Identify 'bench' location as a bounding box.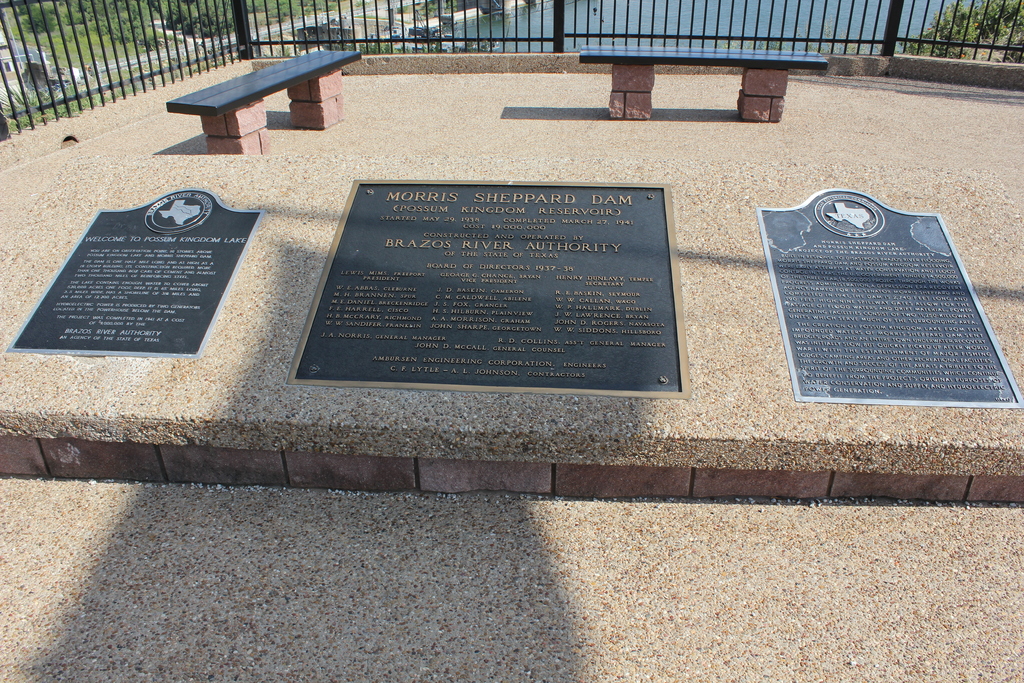
[x1=579, y1=44, x2=825, y2=122].
